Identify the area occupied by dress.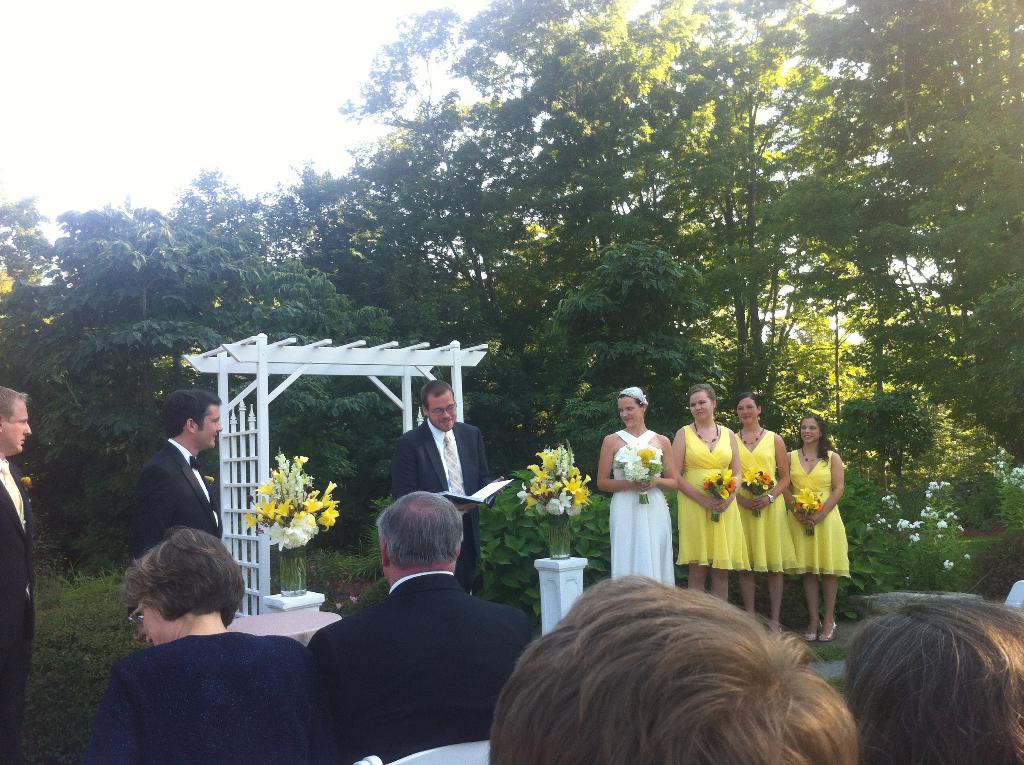
Area: bbox(788, 451, 851, 578).
